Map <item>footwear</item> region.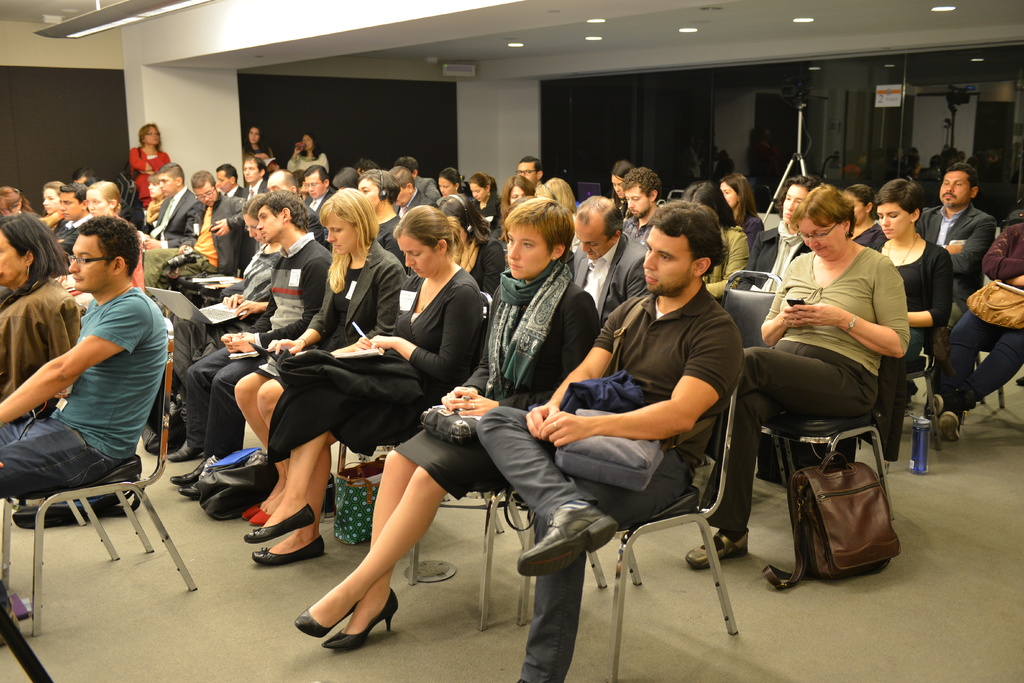
Mapped to bbox(515, 502, 618, 578).
